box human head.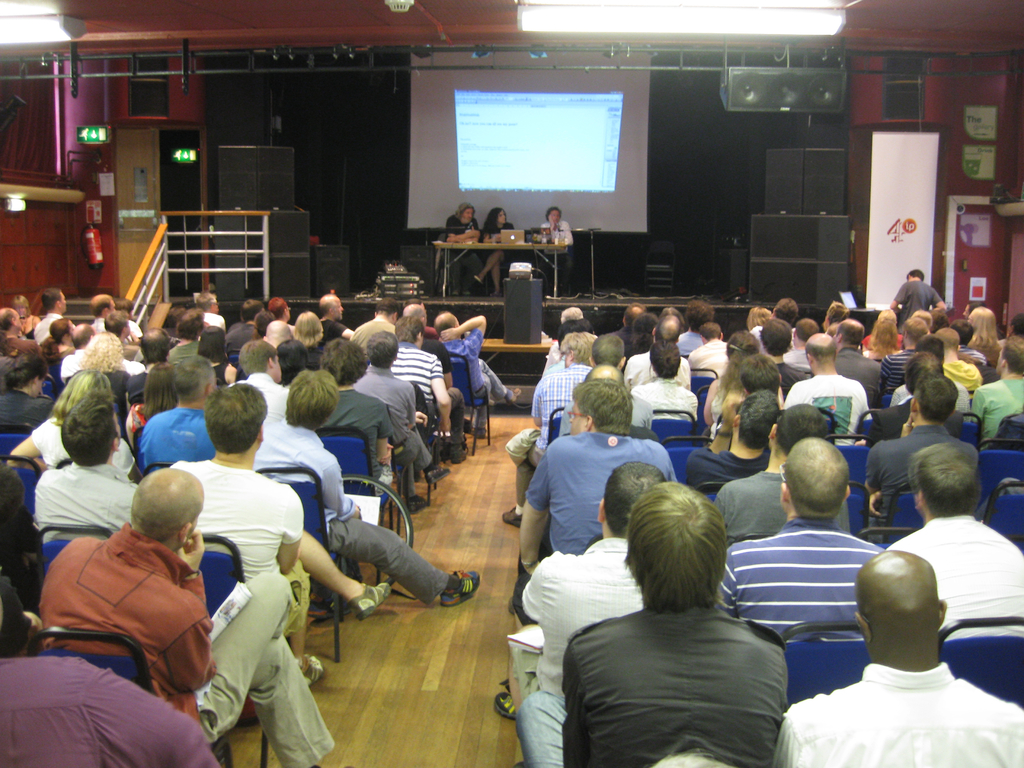
pyautogui.locateOnScreen(458, 201, 477, 222).
